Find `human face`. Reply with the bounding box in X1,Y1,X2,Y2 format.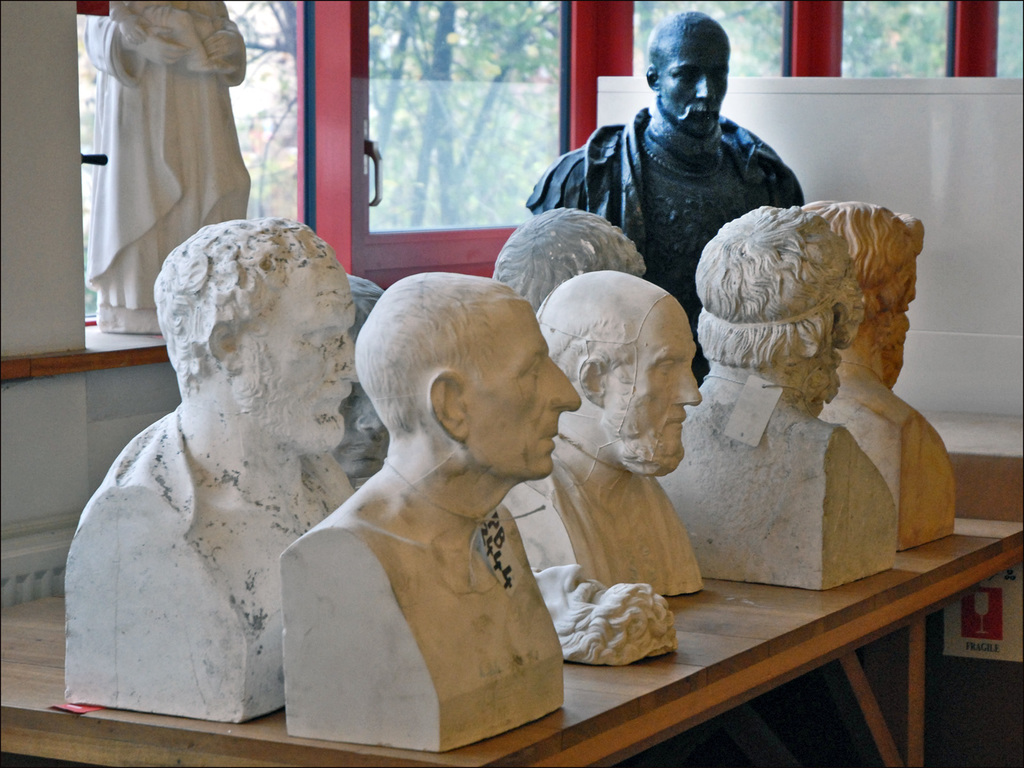
606,294,696,483.
